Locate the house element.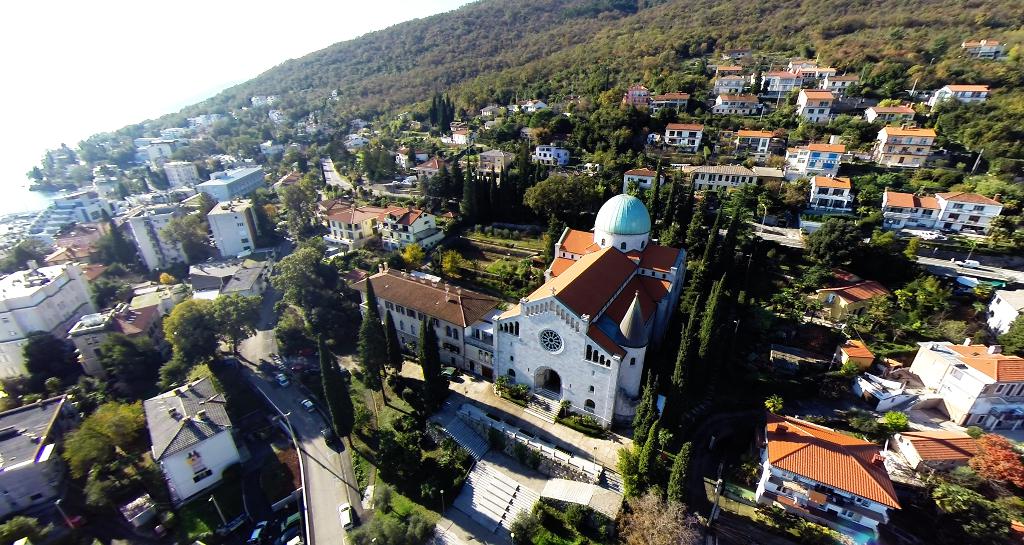
Element bbox: (x1=730, y1=123, x2=788, y2=150).
